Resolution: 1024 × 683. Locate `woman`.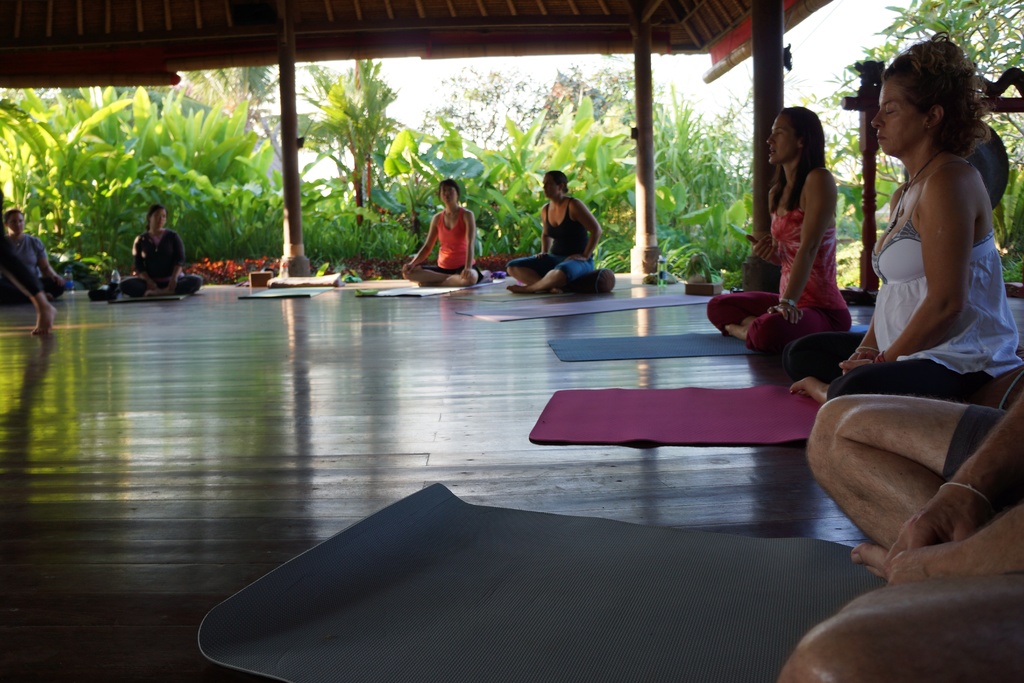
rect(3, 206, 66, 300).
